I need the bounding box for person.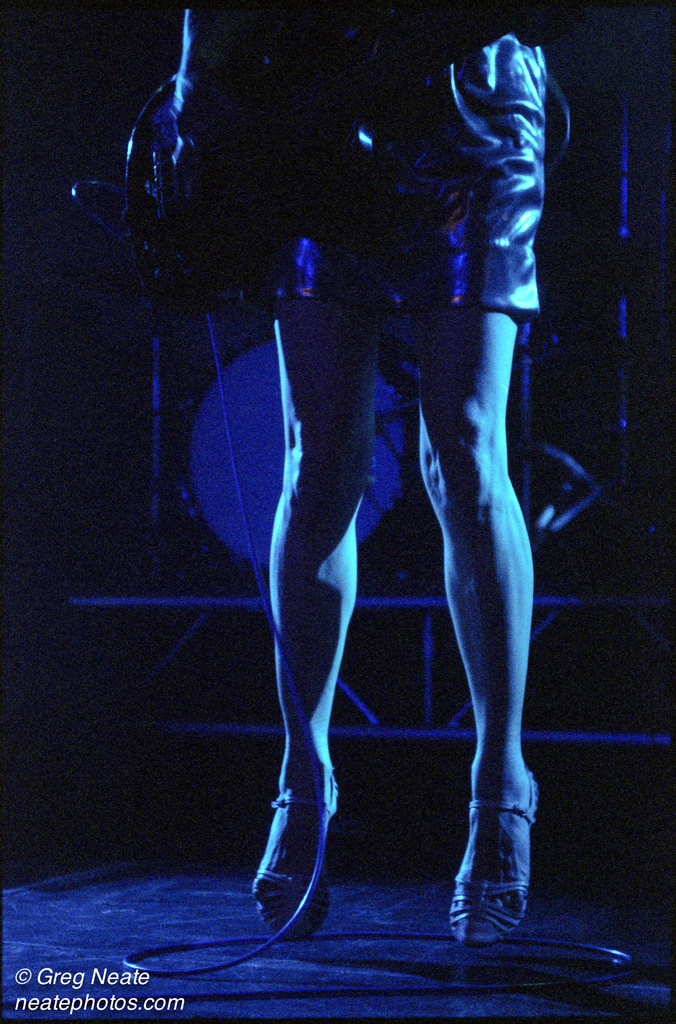
Here it is: crop(176, 31, 581, 950).
